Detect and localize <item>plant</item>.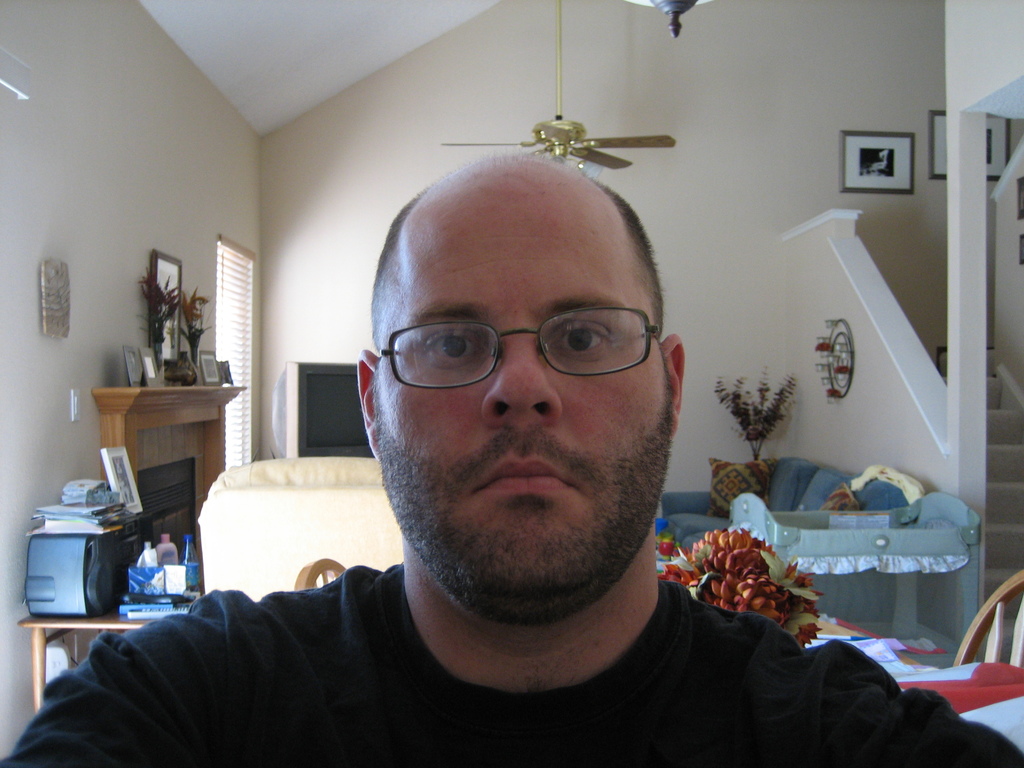
Localized at locate(174, 284, 215, 364).
